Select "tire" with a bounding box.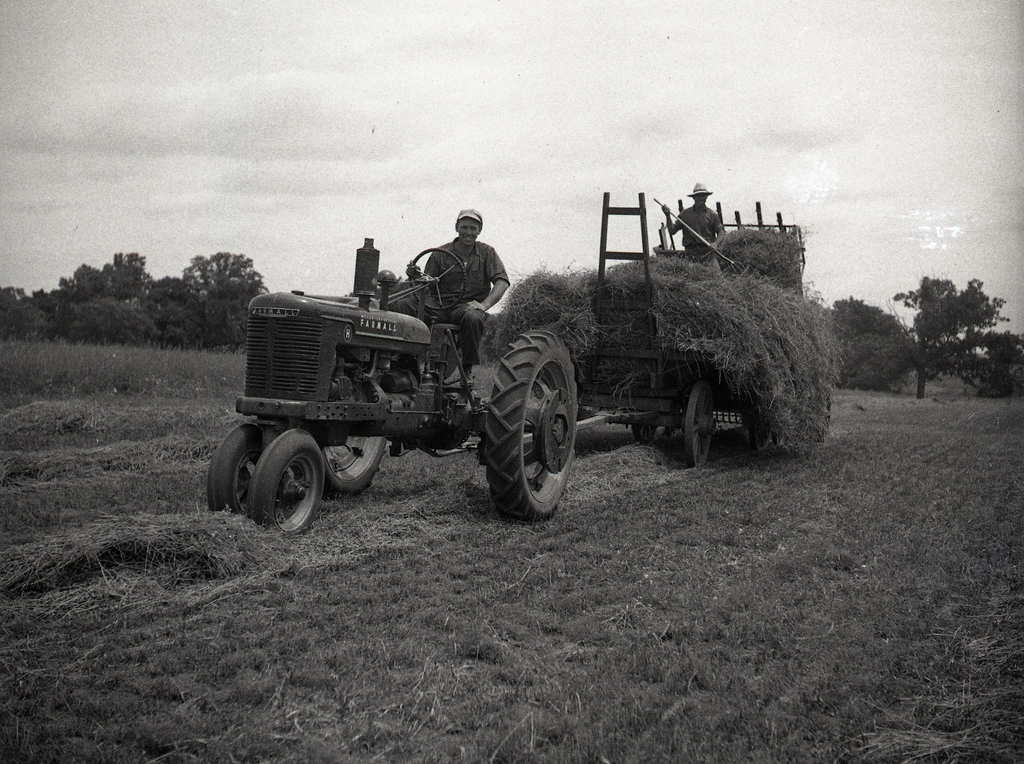
crop(315, 432, 391, 495).
